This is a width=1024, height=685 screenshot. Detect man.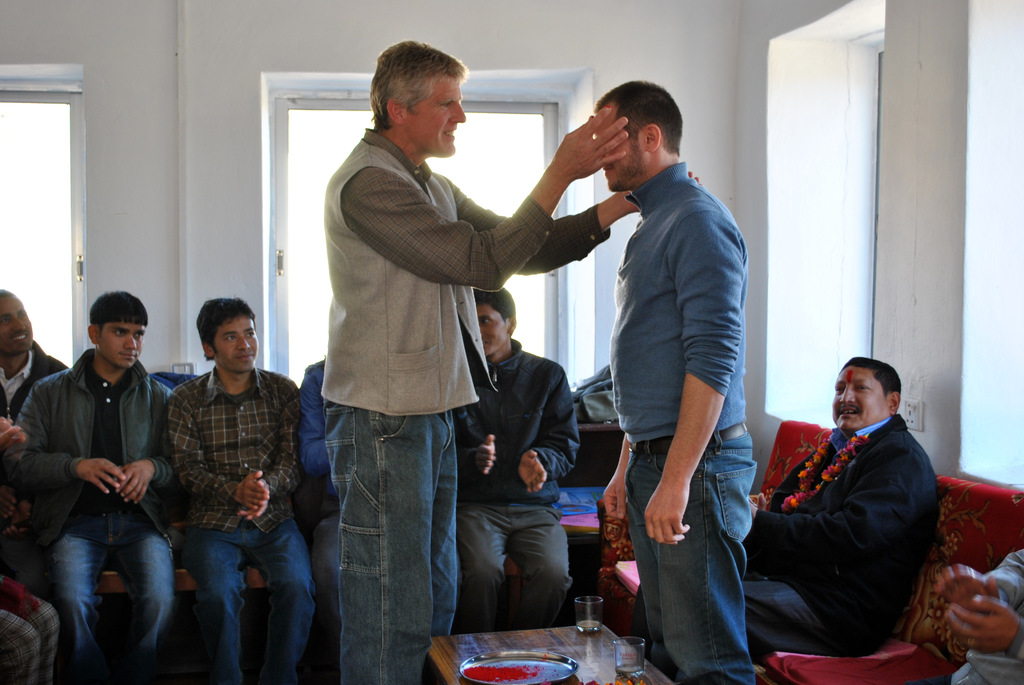
region(300, 353, 343, 684).
